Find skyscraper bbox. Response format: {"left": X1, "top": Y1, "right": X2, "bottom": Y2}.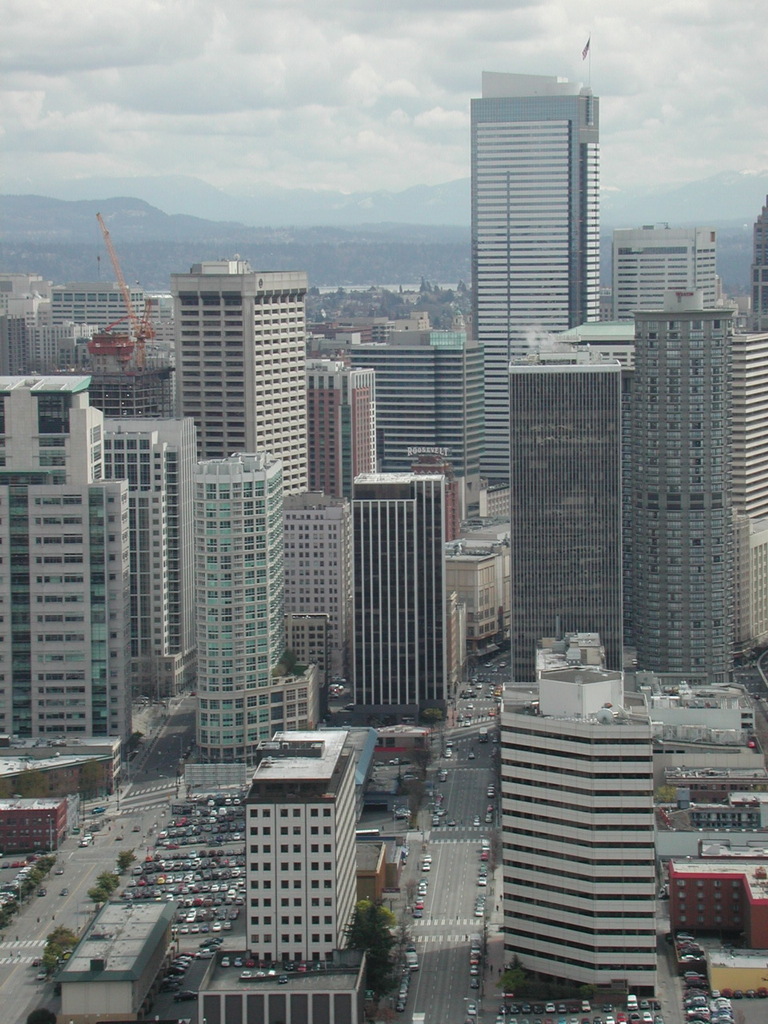
{"left": 110, "top": 424, "right": 190, "bottom": 685}.
